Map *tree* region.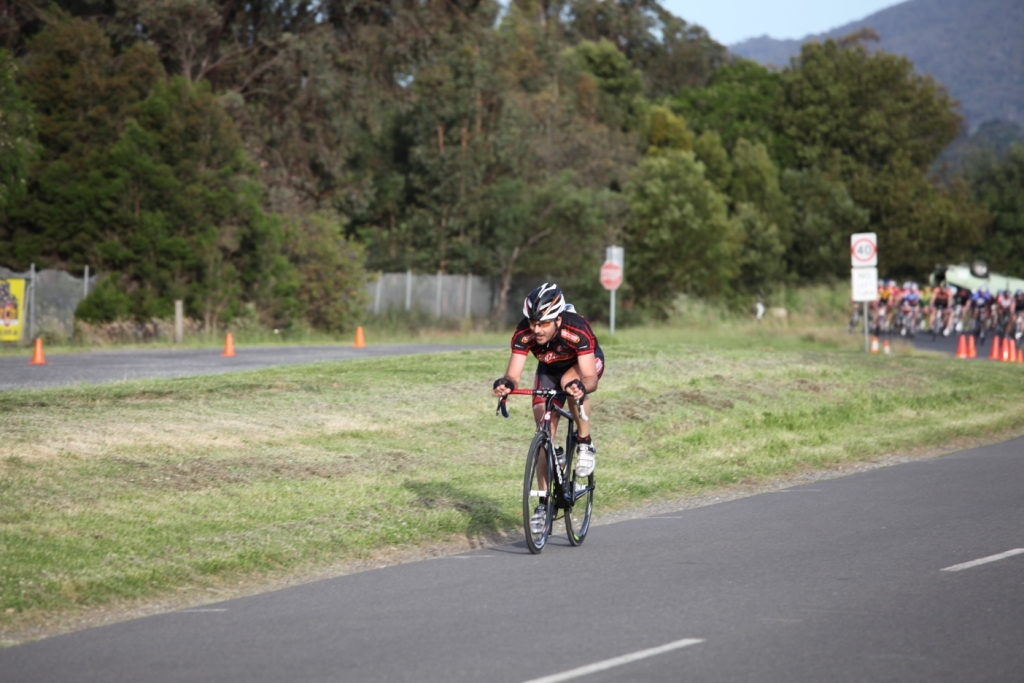
Mapped to rect(732, 141, 808, 314).
